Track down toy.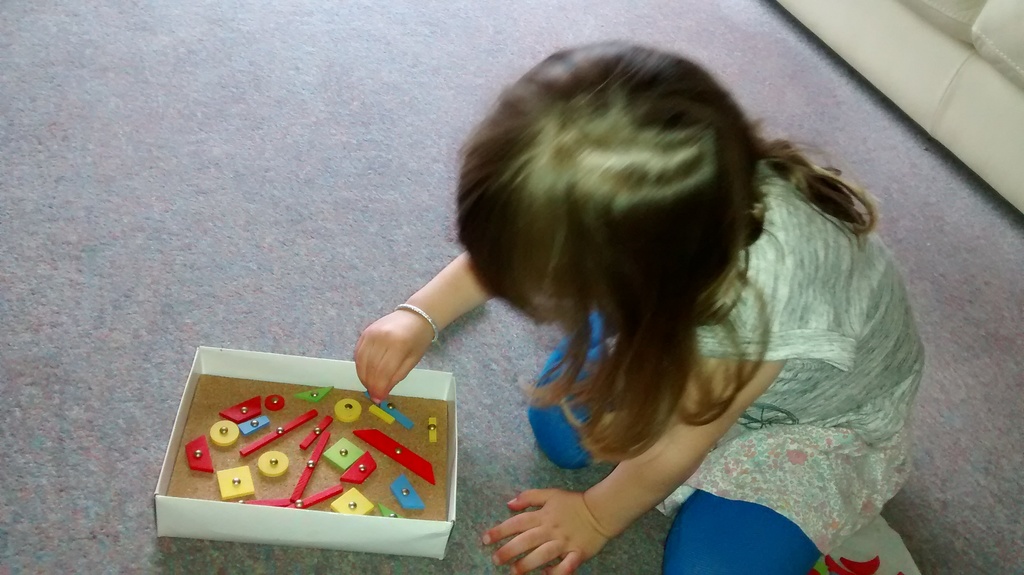
Tracked to 237:415:285:436.
